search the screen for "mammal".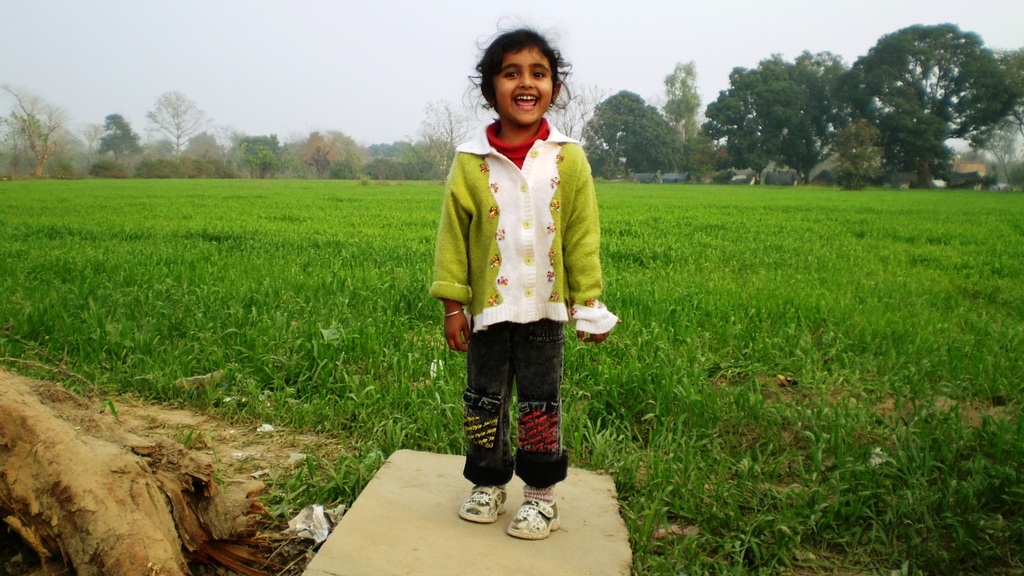
Found at l=430, t=4, r=619, b=534.
